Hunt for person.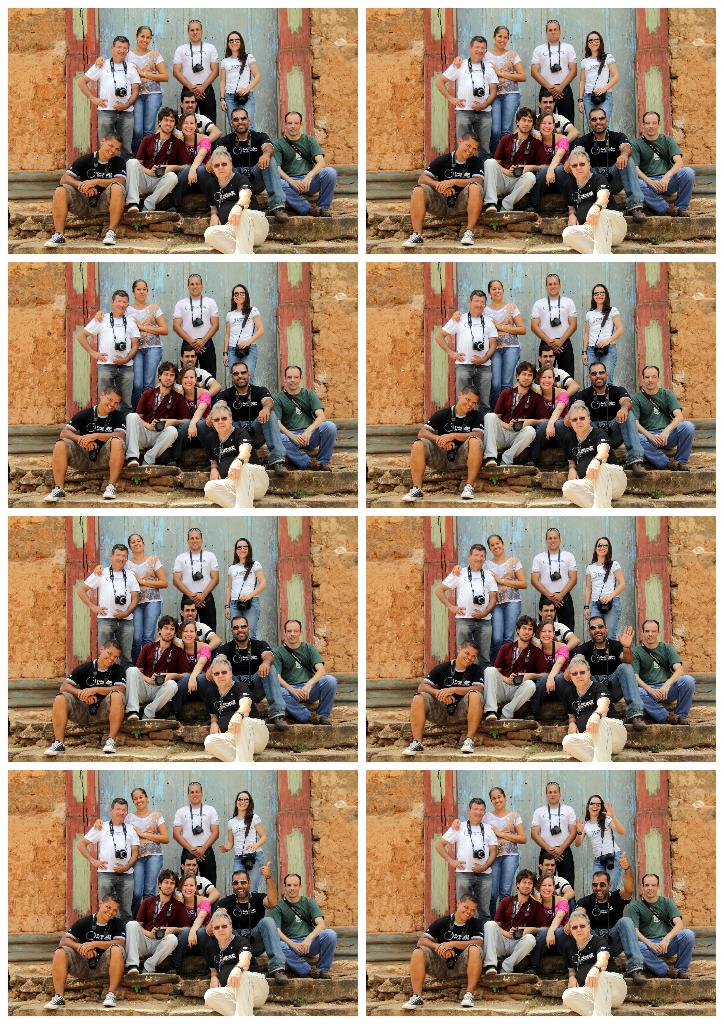
Hunted down at bbox=[87, 525, 170, 653].
